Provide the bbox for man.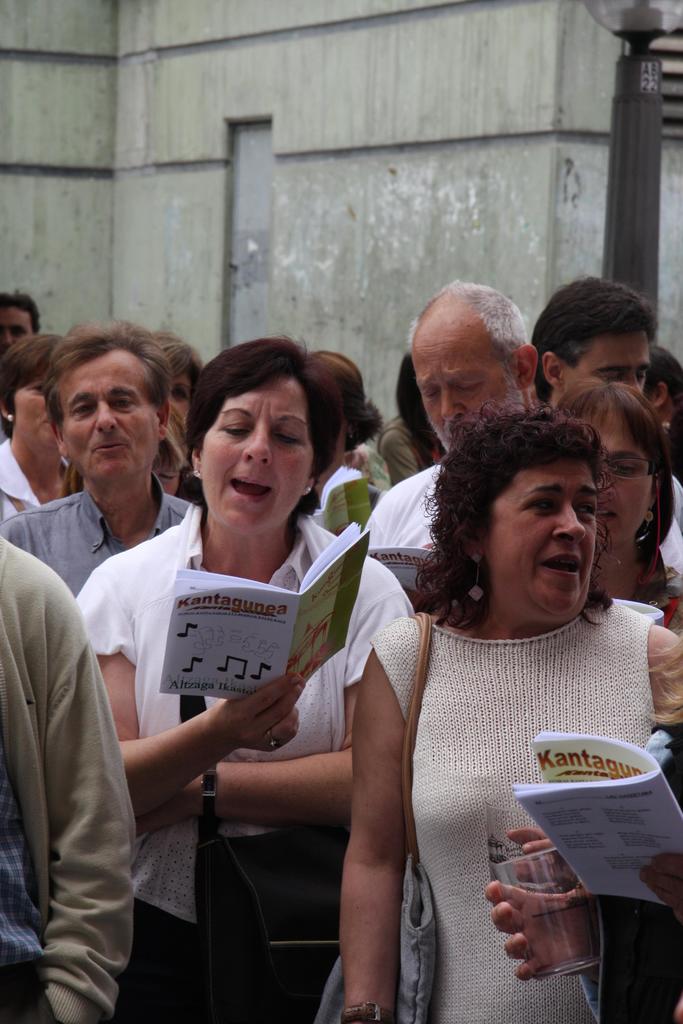
rect(525, 271, 682, 534).
